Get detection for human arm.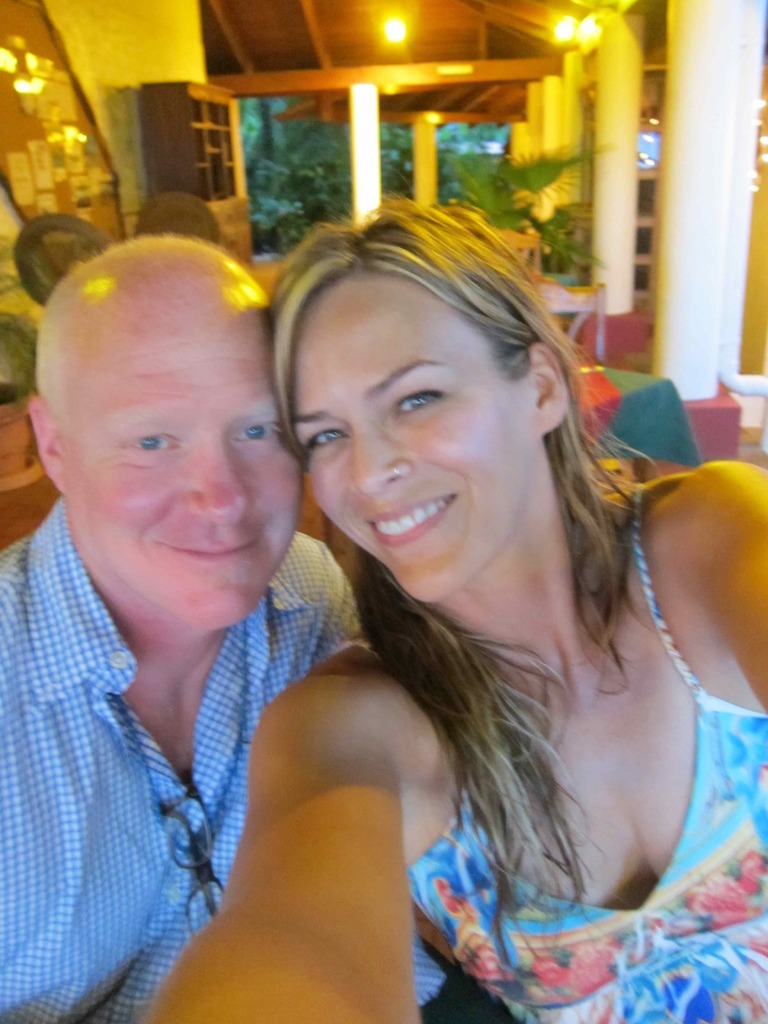
Detection: 668, 459, 767, 712.
